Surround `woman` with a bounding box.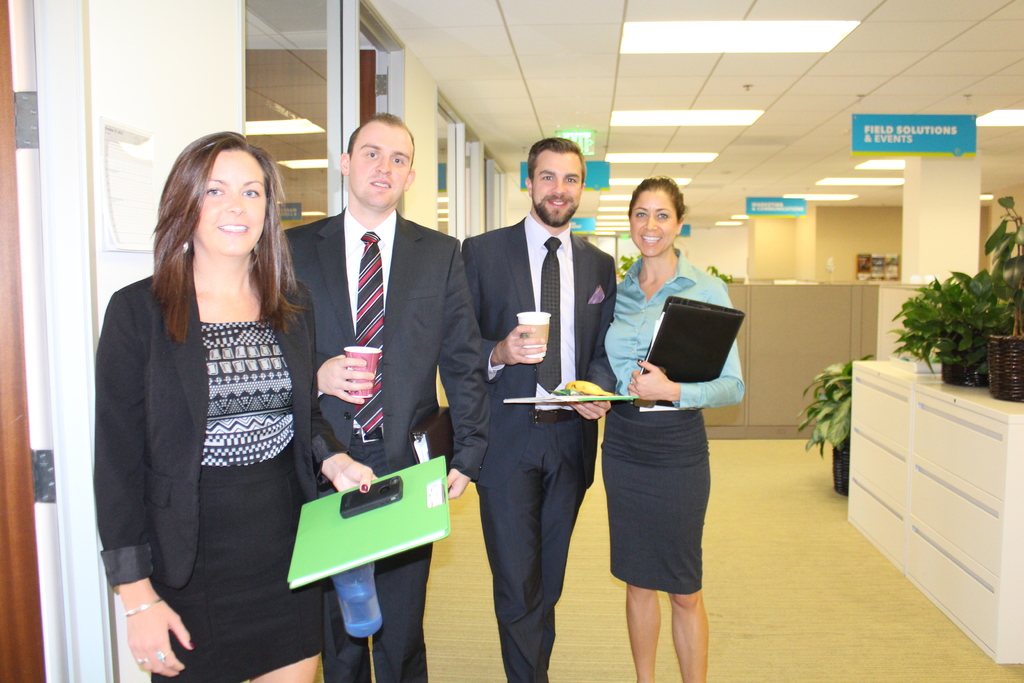
select_region(604, 180, 742, 682).
